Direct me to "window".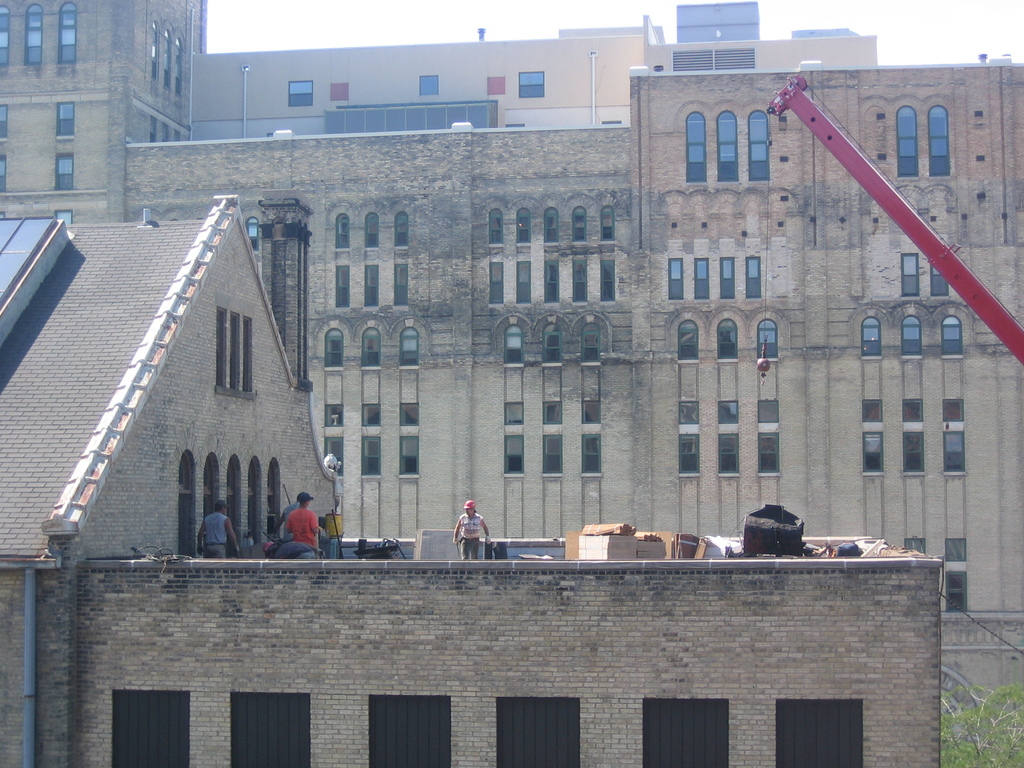
Direction: <box>906,536,925,554</box>.
